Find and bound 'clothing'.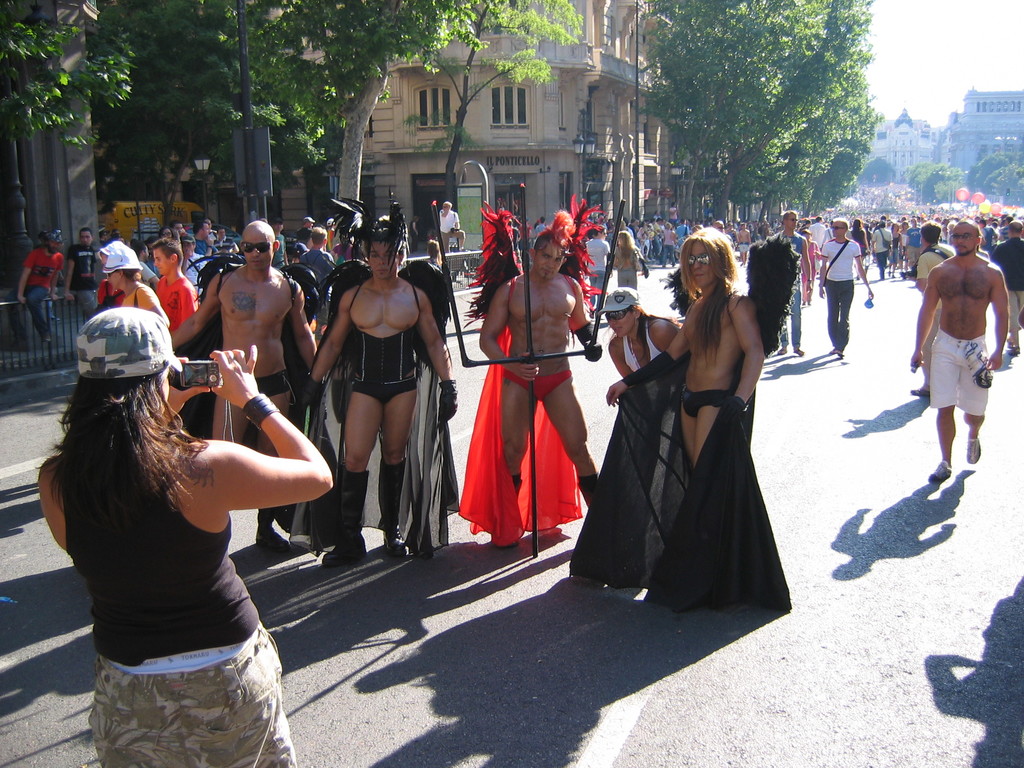
Bound: (214,237,232,252).
